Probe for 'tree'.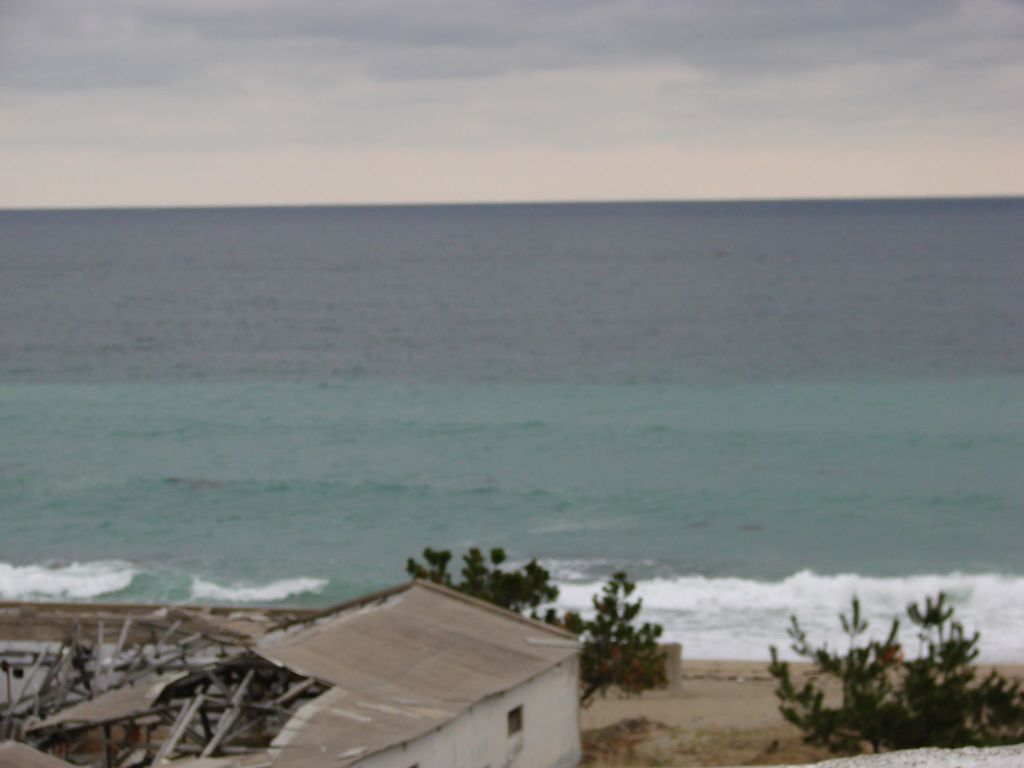
Probe result: 764:593:1023:760.
